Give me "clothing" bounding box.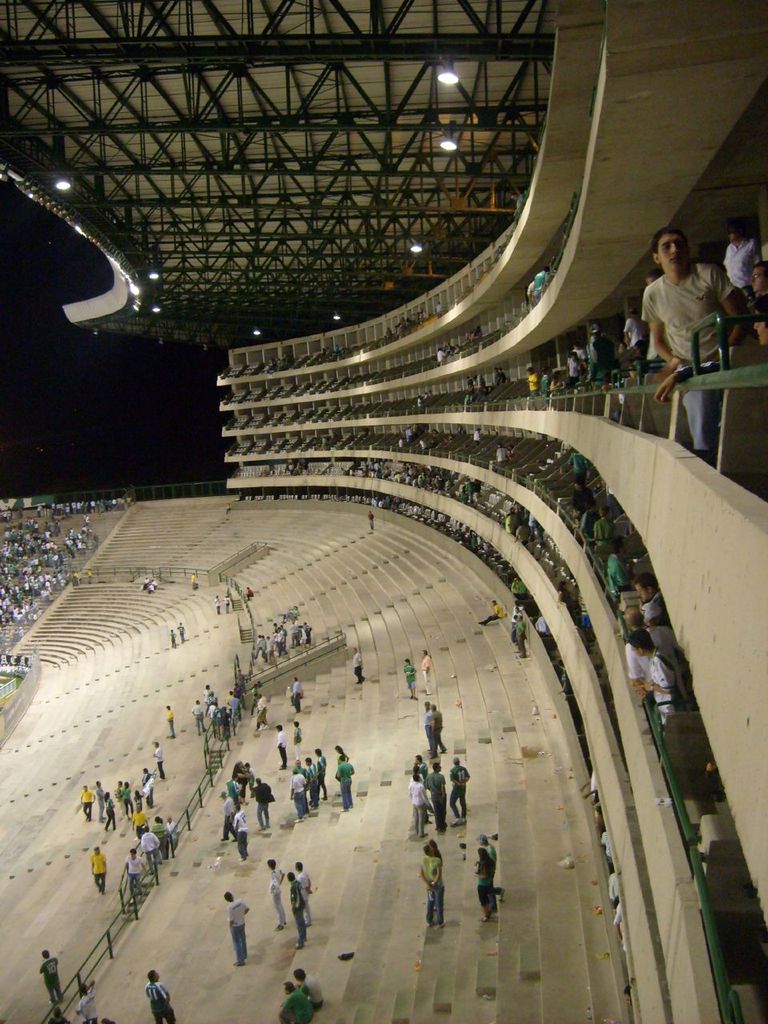
pyautogui.locateOnScreen(474, 854, 490, 905).
